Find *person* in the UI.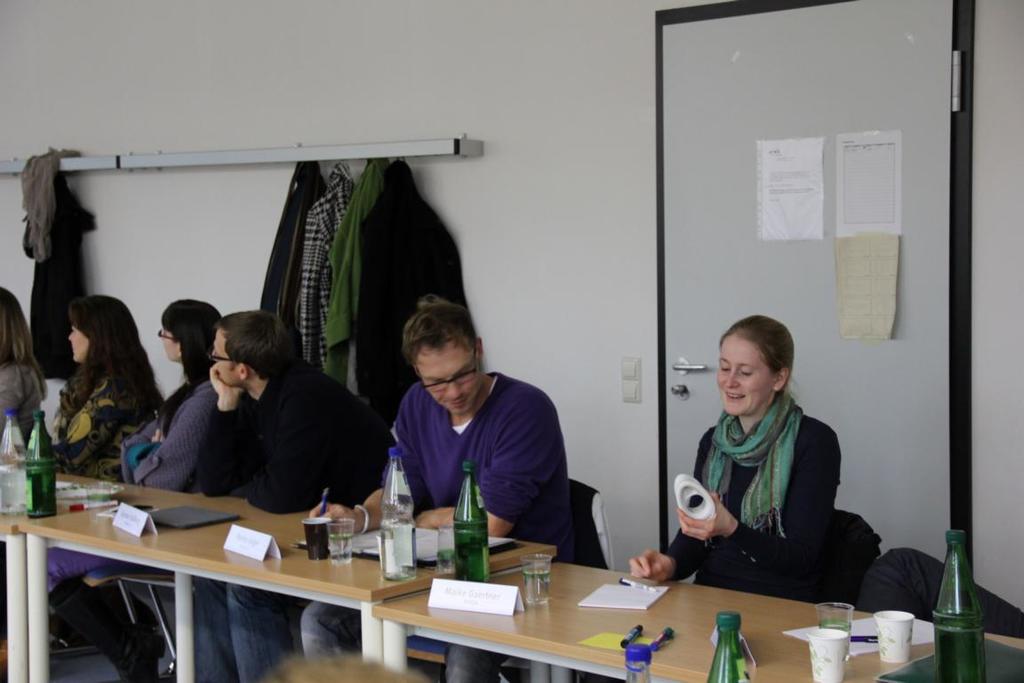
UI element at Rect(45, 287, 165, 595).
